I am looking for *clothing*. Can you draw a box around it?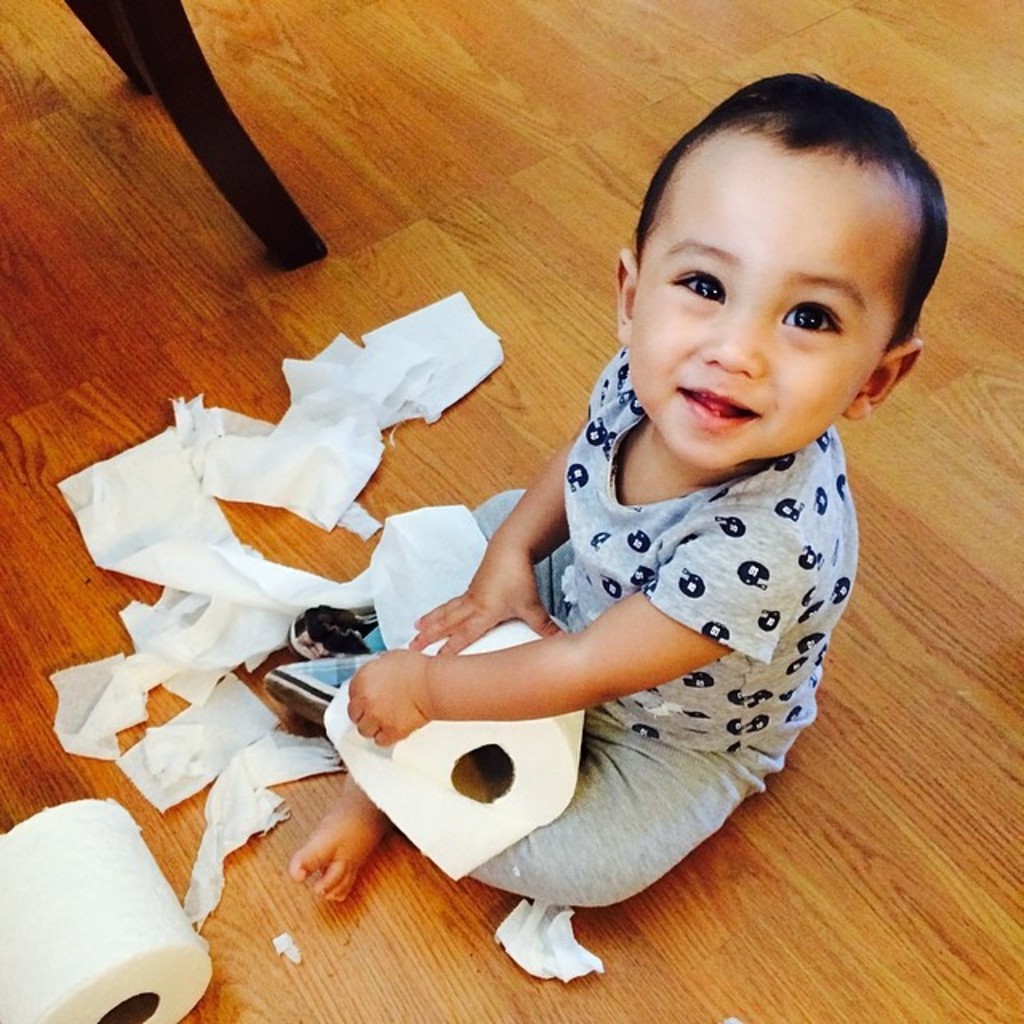
Sure, the bounding box is <bbox>296, 339, 910, 902</bbox>.
